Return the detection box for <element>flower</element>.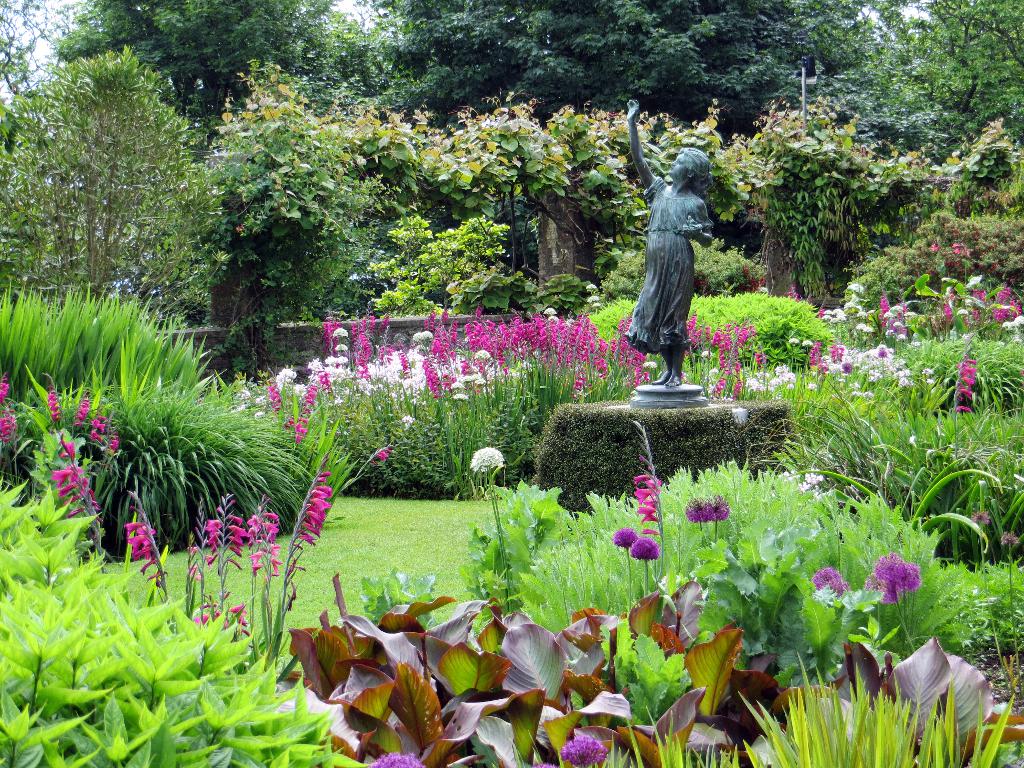
{"left": 45, "top": 385, "right": 67, "bottom": 420}.
